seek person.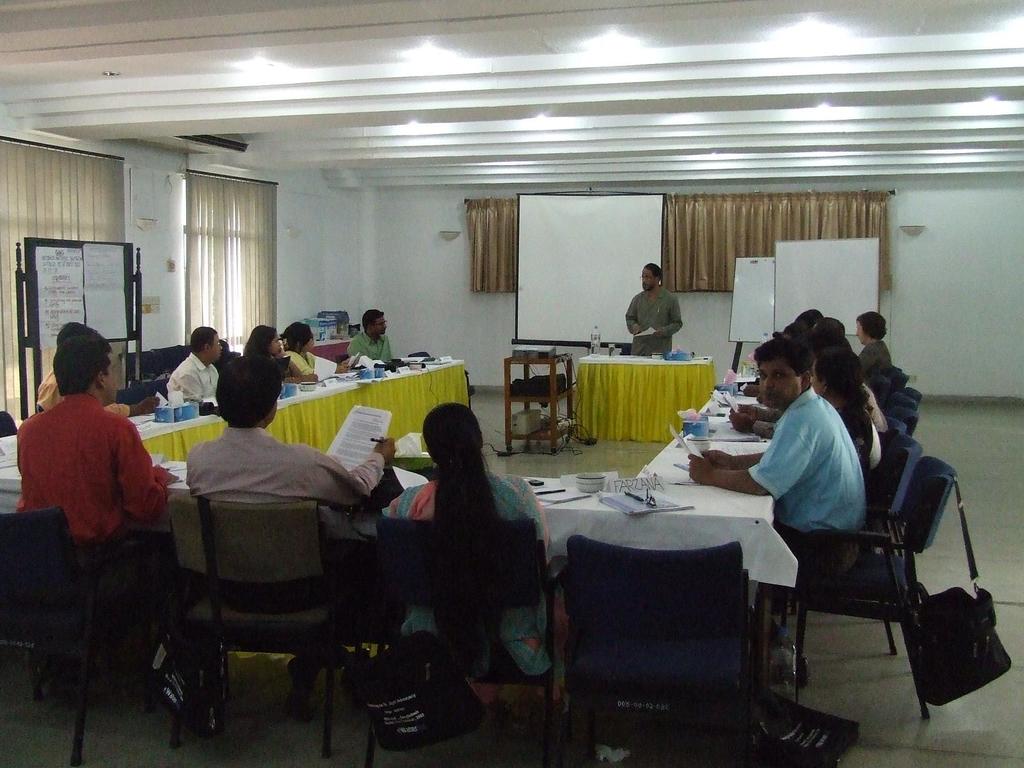
387, 397, 552, 724.
